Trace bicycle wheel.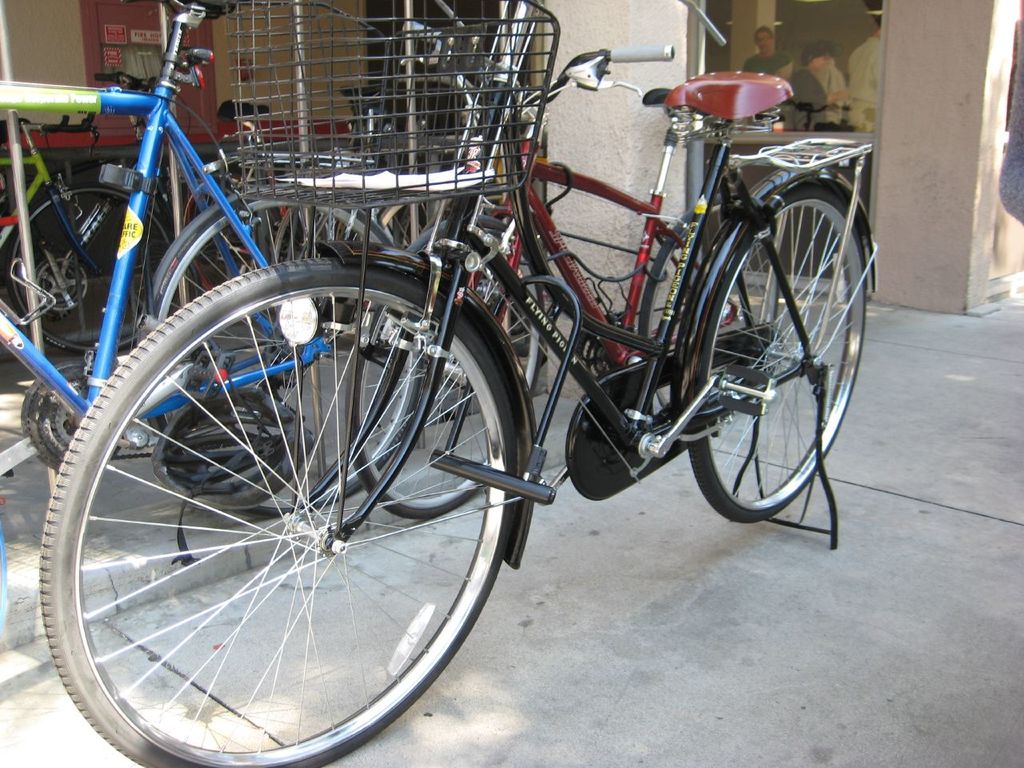
Traced to <box>136,186,424,518</box>.
